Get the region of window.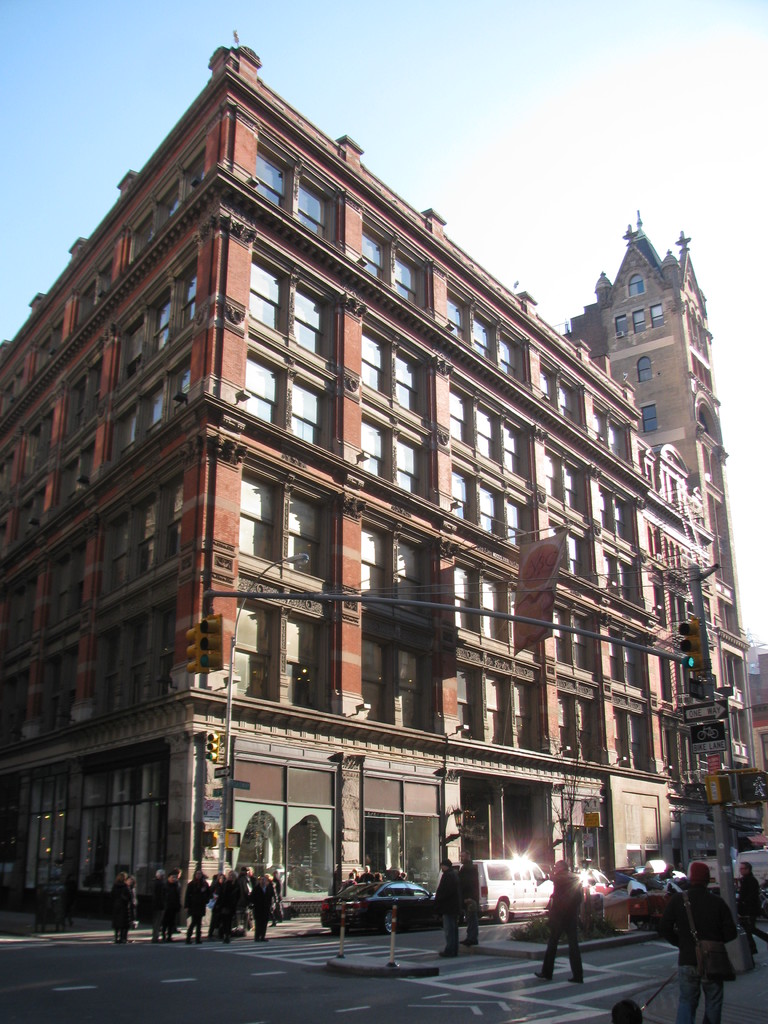
bbox=[609, 423, 623, 456].
